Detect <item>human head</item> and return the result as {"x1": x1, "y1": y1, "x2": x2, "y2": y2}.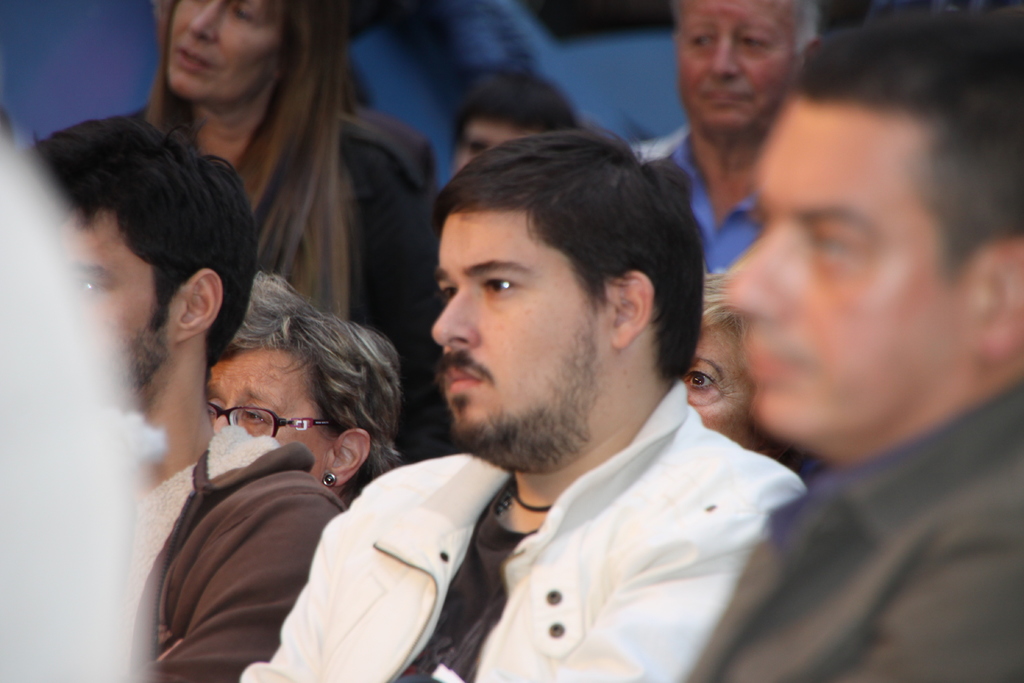
{"x1": 680, "y1": 269, "x2": 810, "y2": 463}.
